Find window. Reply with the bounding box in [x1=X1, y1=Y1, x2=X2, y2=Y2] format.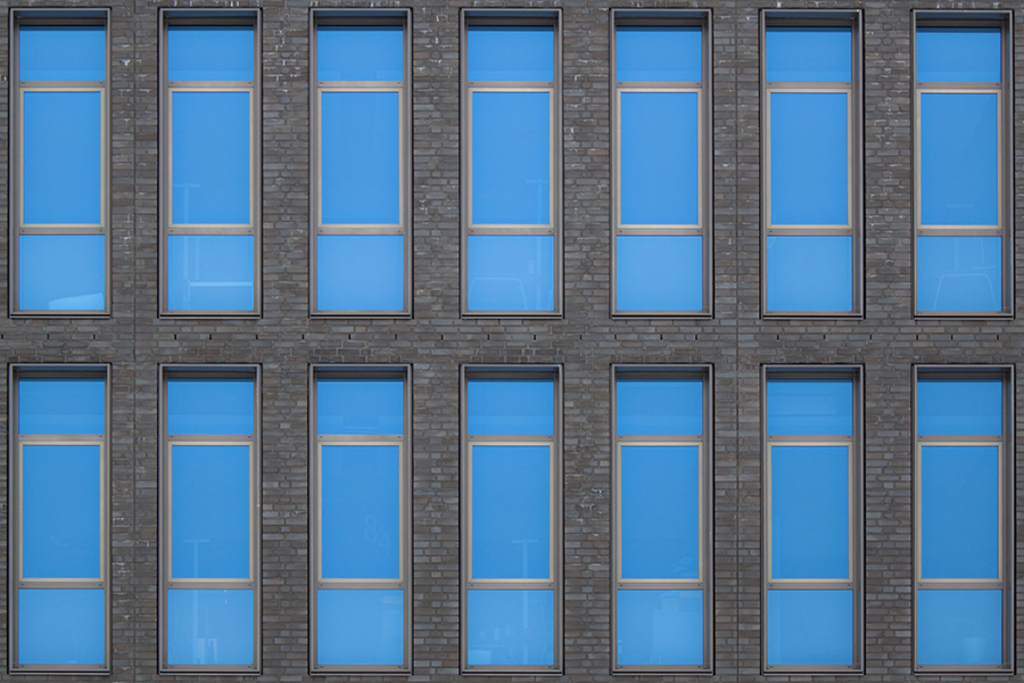
[x1=911, y1=9, x2=1013, y2=316].
